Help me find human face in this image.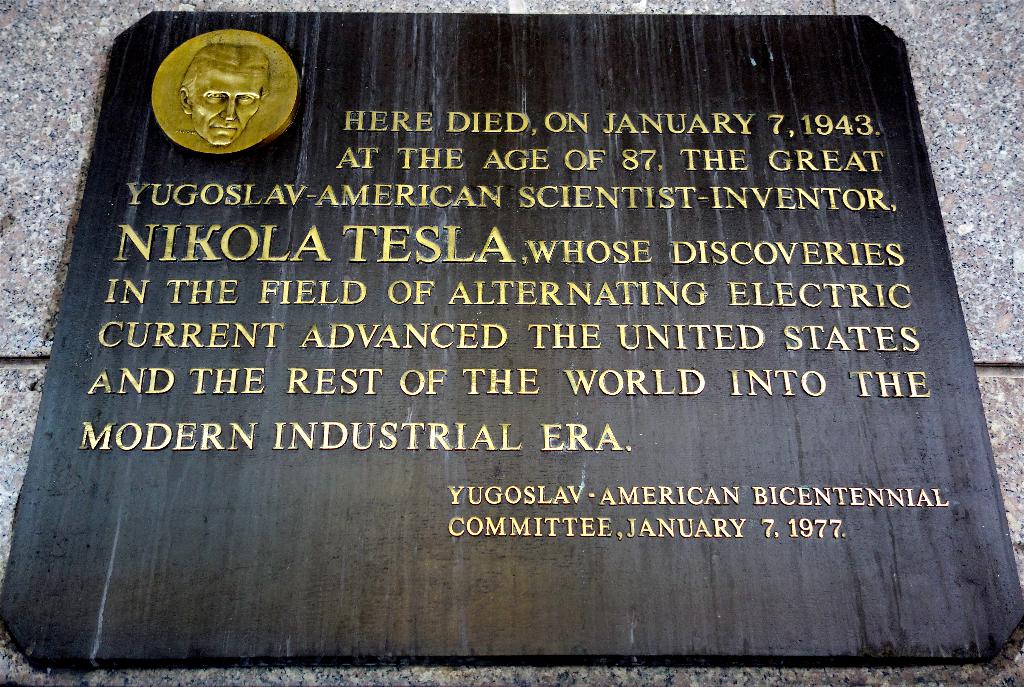
Found it: Rect(191, 67, 262, 145).
